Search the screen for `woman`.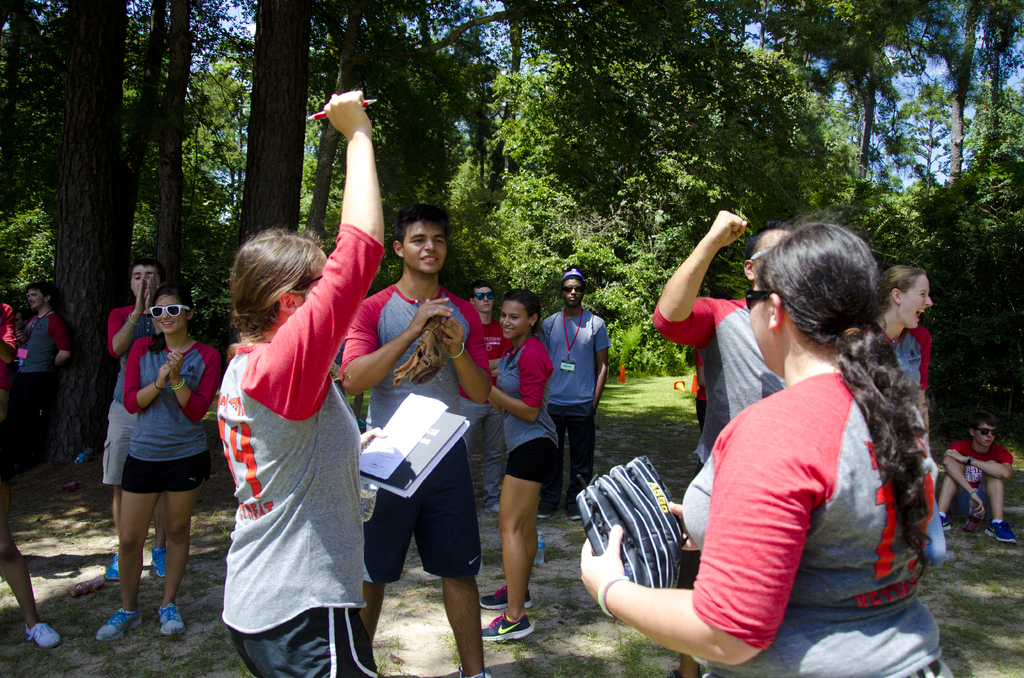
Found at (580,221,950,677).
